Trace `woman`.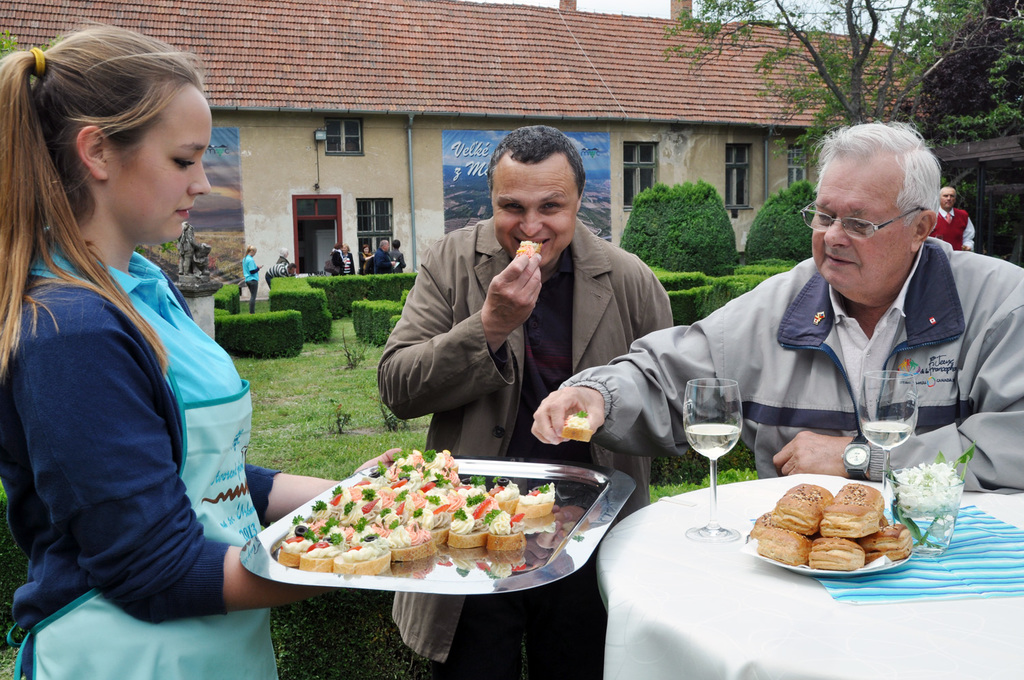
Traced to pyautogui.locateOnScreen(236, 240, 260, 316).
